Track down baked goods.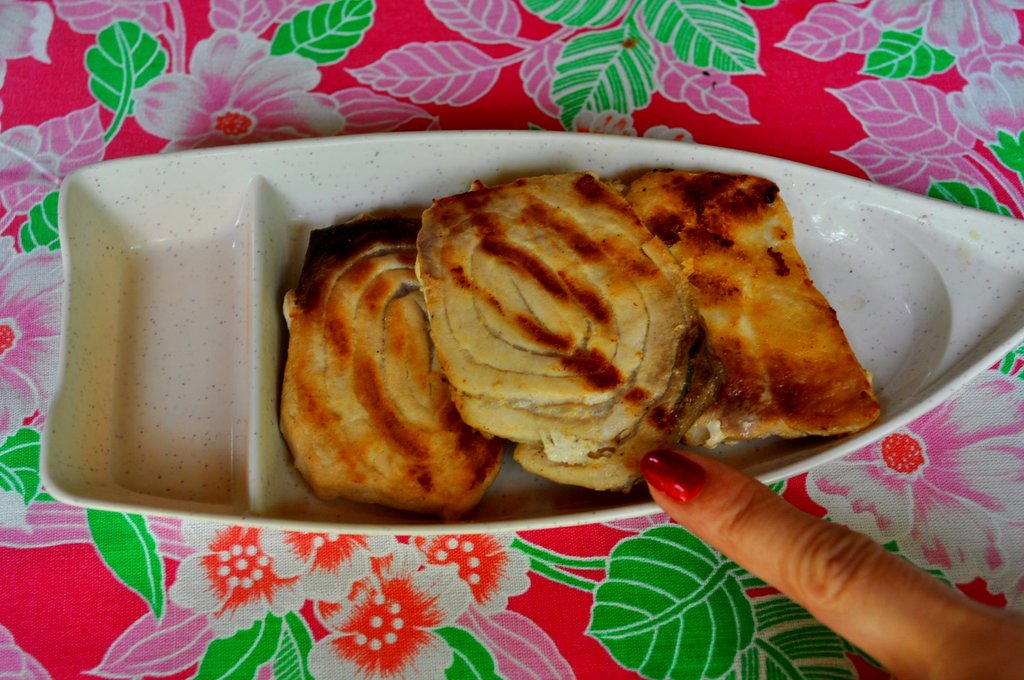
Tracked to detection(602, 164, 880, 440).
